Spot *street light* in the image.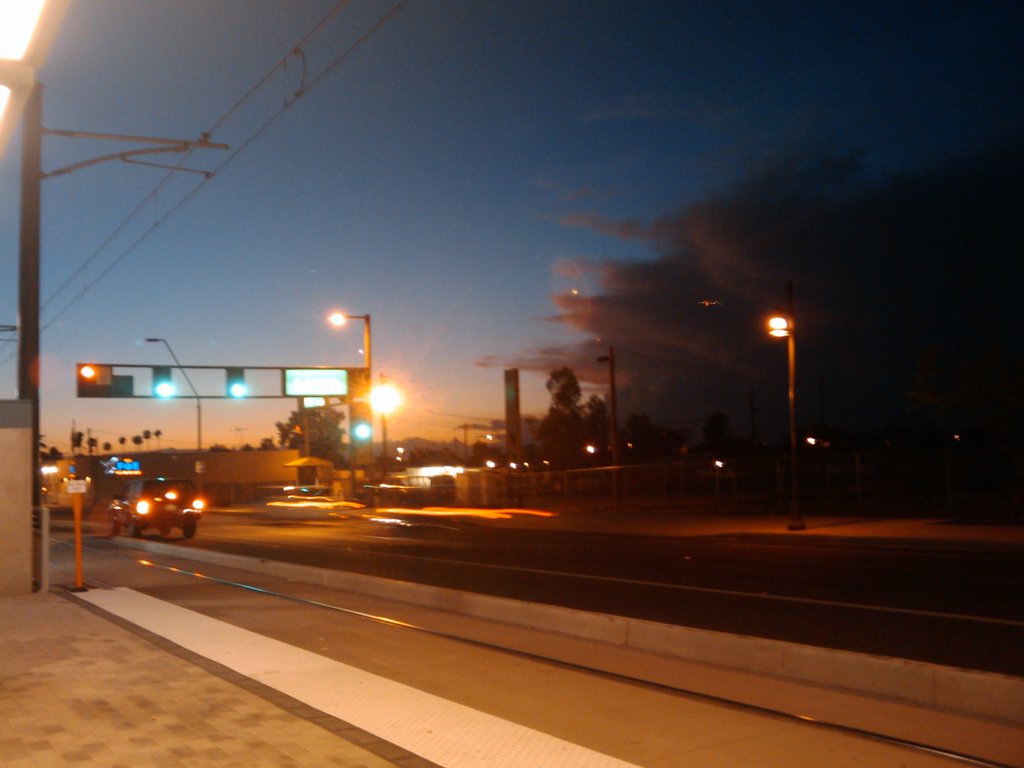
*street light* found at 320, 310, 378, 396.
